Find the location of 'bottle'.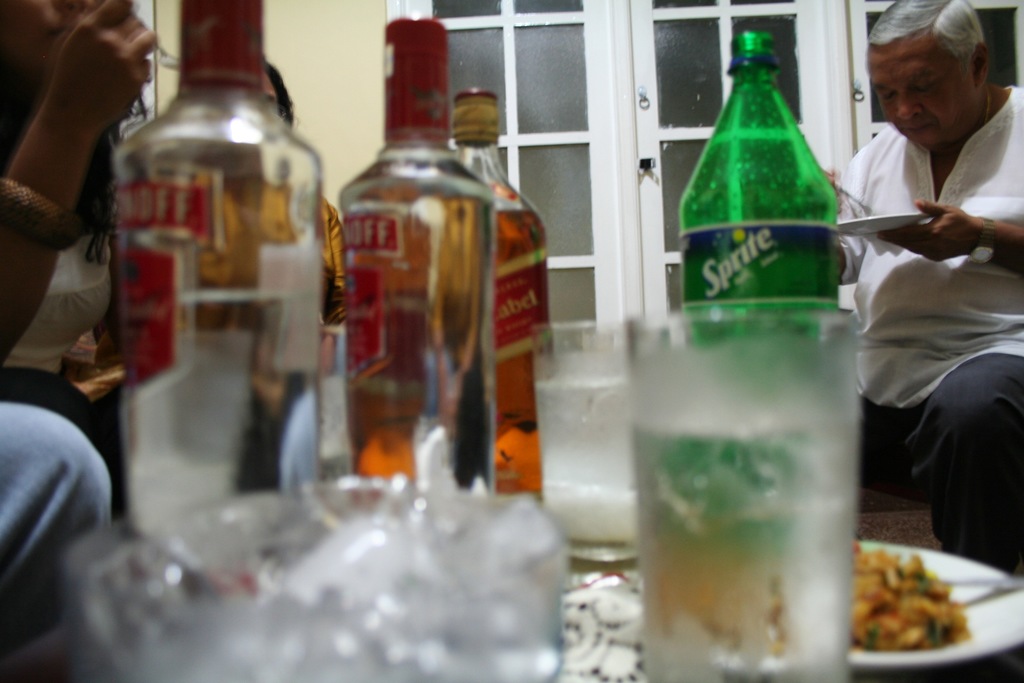
Location: 676:28:836:554.
